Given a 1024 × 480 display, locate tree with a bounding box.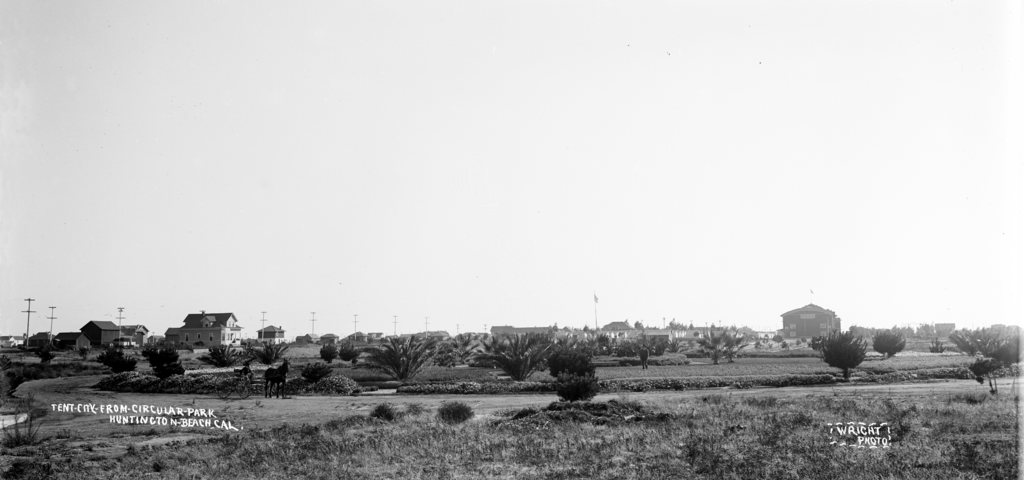
Located: bbox=(551, 346, 600, 381).
